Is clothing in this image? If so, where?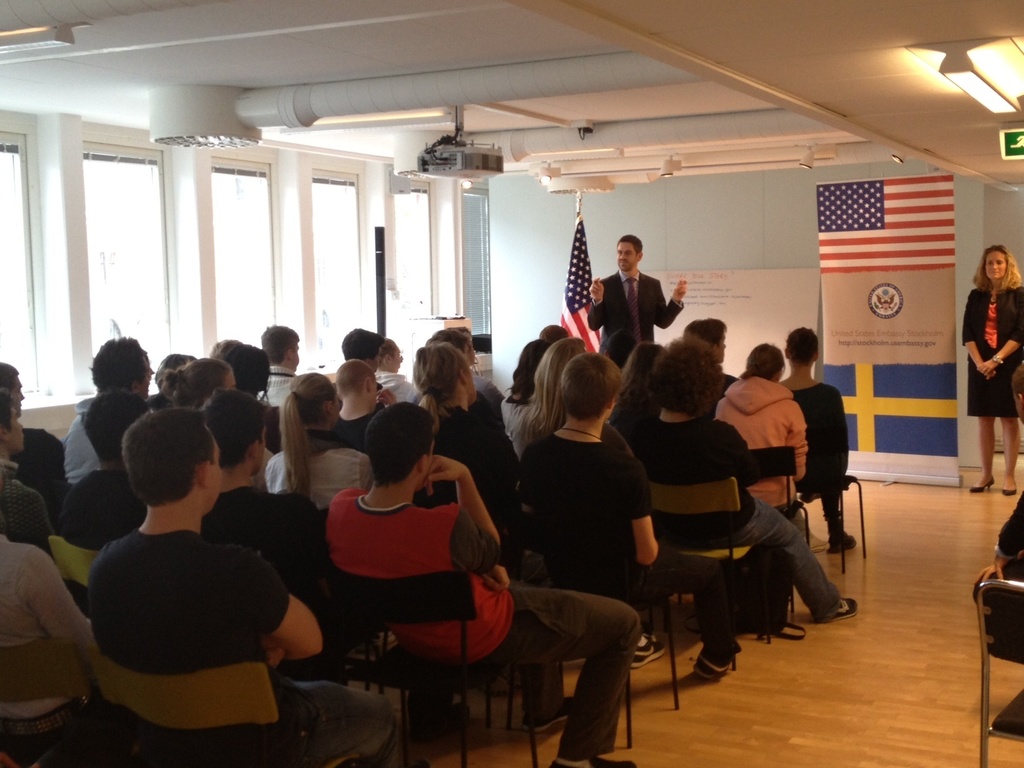
Yes, at Rect(2, 540, 96, 755).
